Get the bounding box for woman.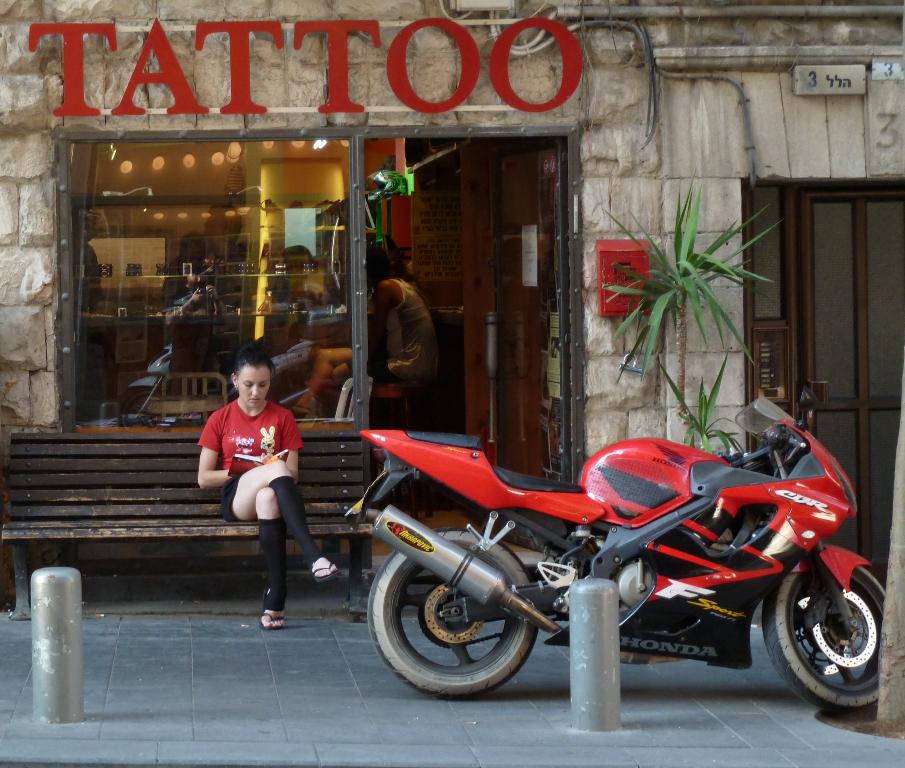
rect(194, 340, 341, 629).
